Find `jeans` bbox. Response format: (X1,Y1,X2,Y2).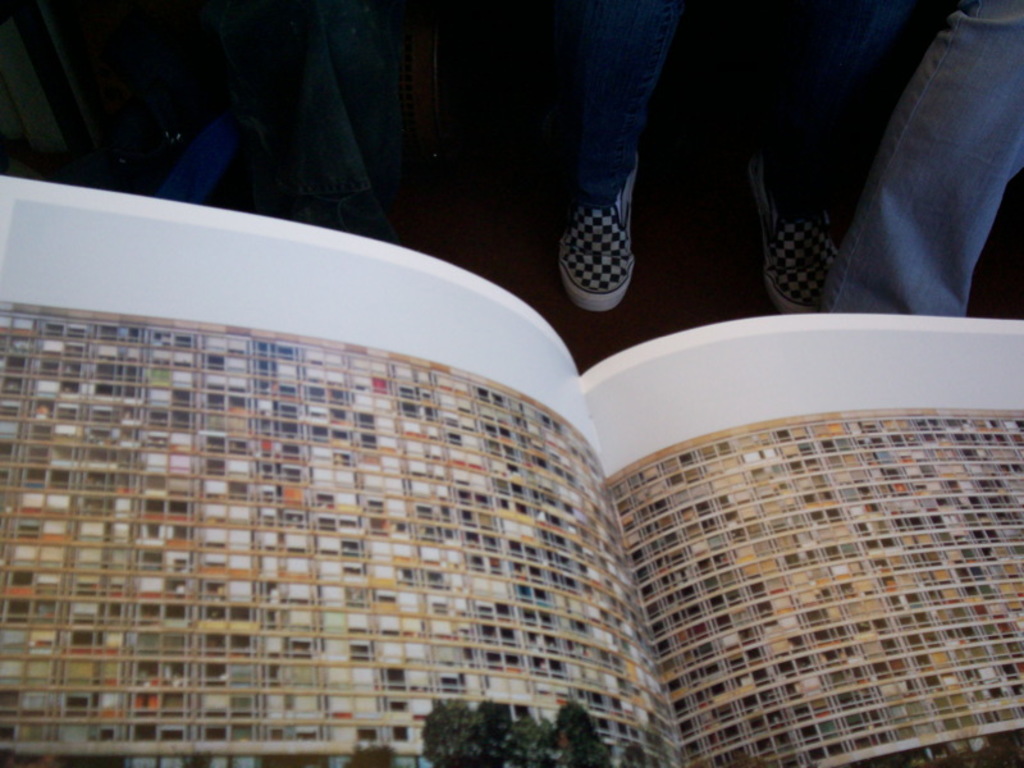
(557,0,846,220).
